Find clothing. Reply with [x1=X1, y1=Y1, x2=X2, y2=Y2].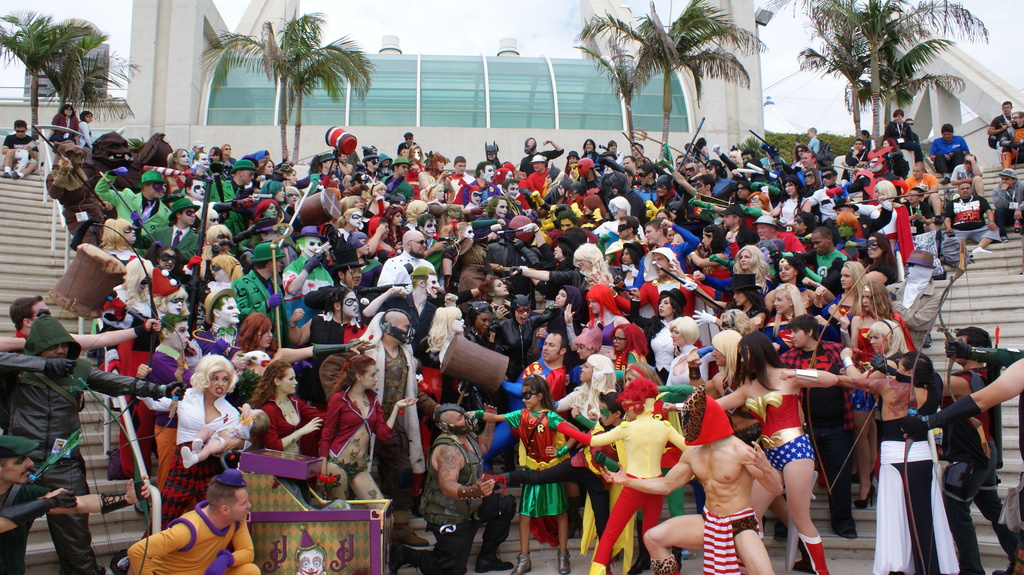
[x1=0, y1=319, x2=164, y2=574].
